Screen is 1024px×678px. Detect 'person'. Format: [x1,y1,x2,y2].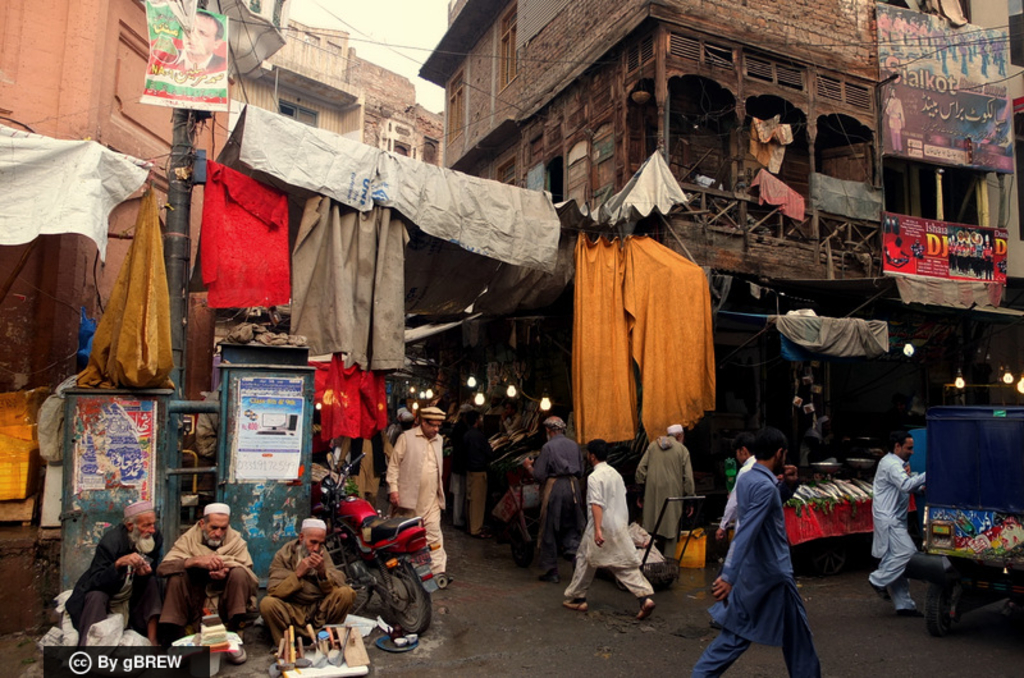
[159,503,241,645].
